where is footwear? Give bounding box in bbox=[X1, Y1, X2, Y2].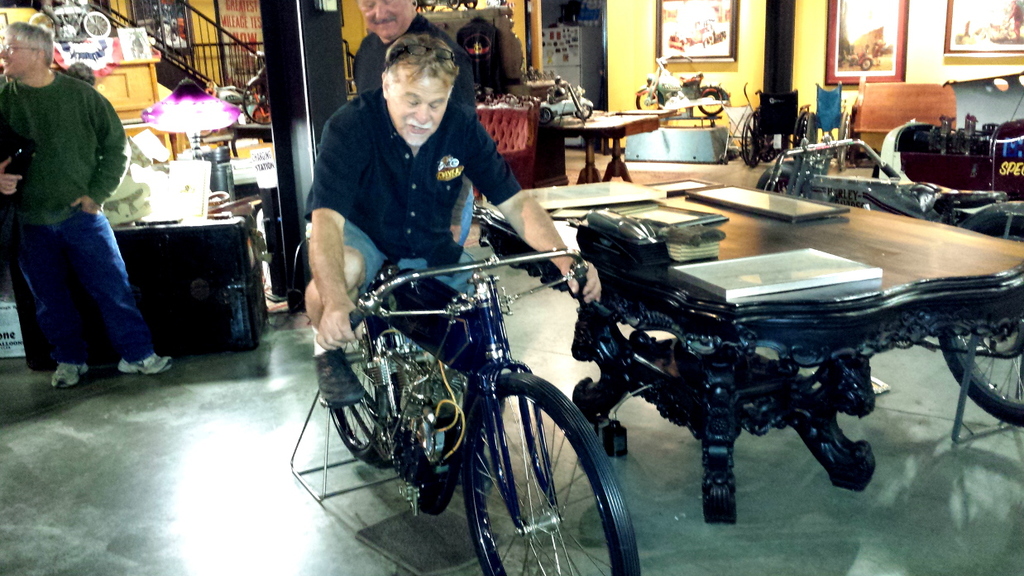
bbox=[306, 343, 369, 413].
